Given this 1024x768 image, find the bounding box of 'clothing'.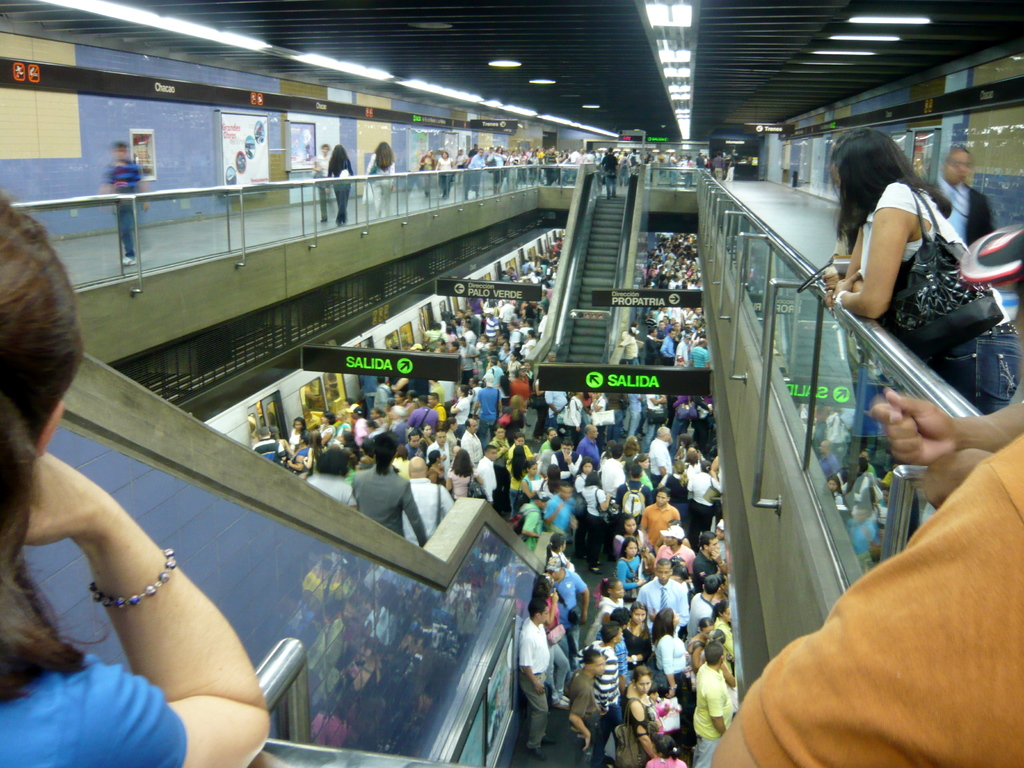
left=532, top=382, right=545, bottom=435.
